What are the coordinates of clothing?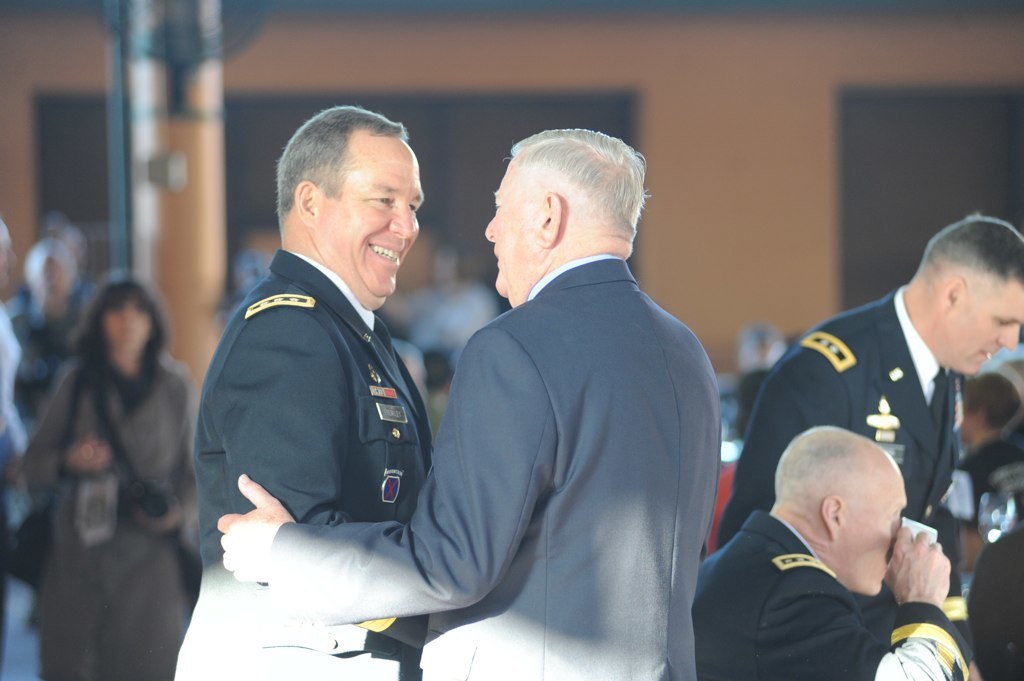
x1=171 y1=250 x2=432 y2=680.
